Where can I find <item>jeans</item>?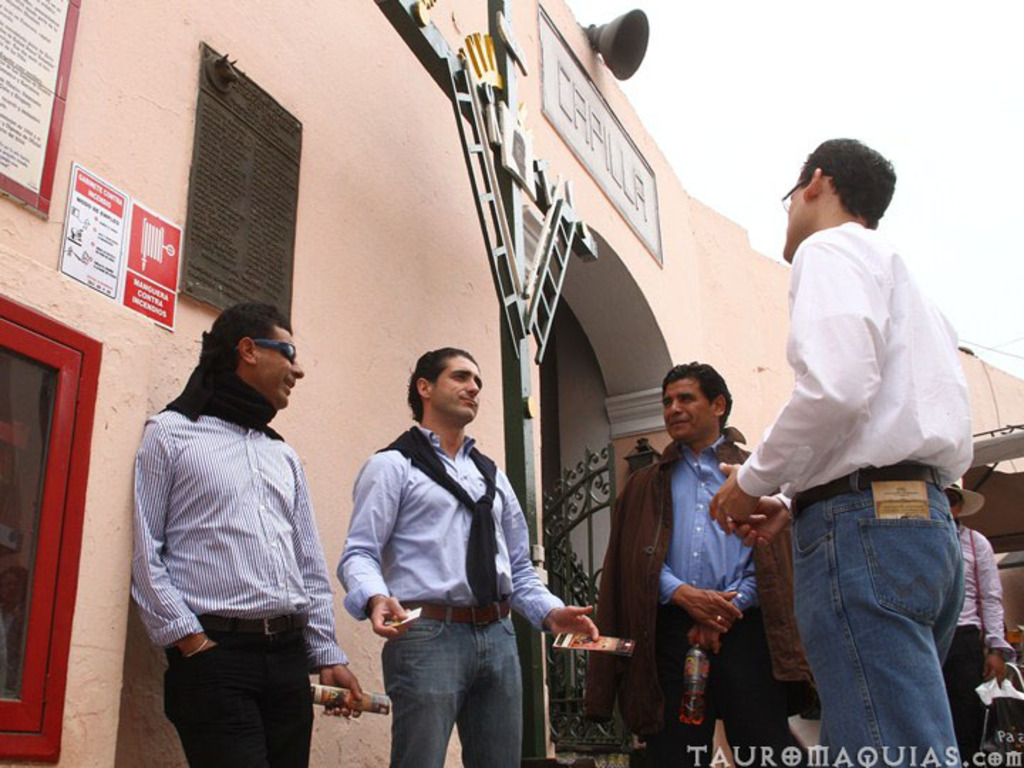
You can find it at rect(158, 612, 320, 767).
